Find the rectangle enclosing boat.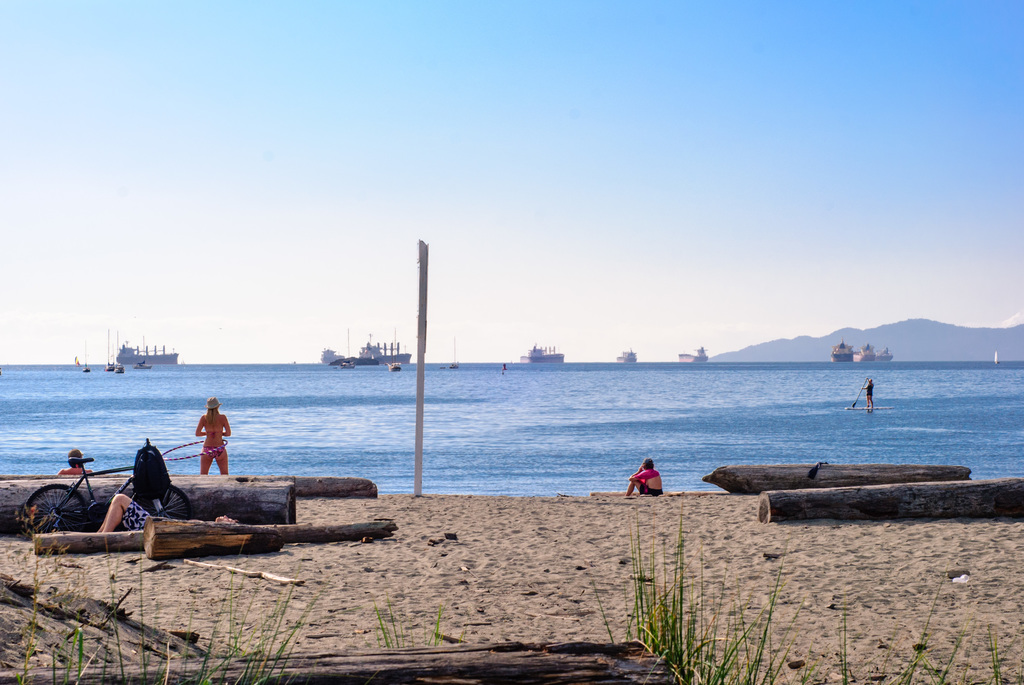
locate(451, 341, 459, 371).
